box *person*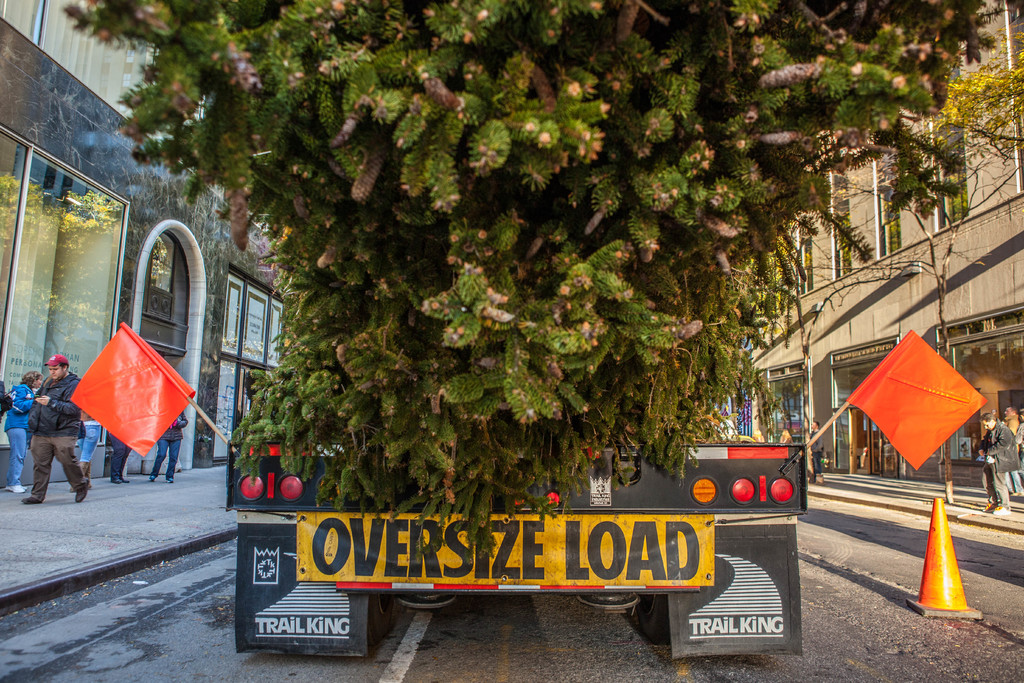
Rect(0, 365, 39, 491)
